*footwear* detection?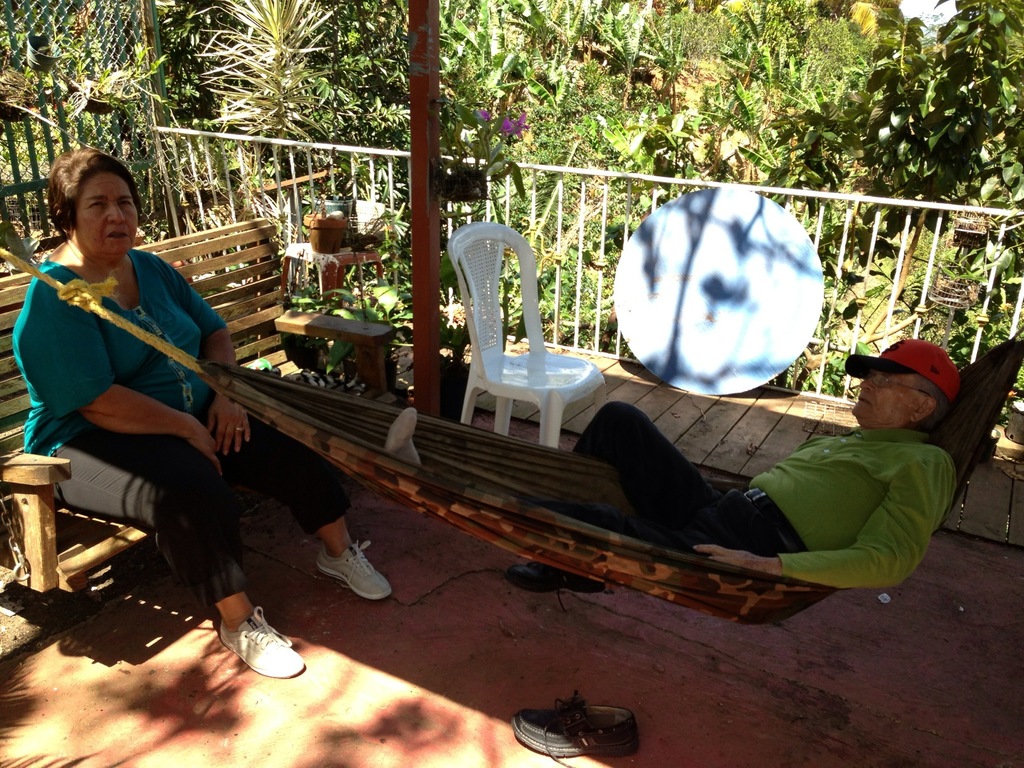
l=217, t=604, r=307, b=680
